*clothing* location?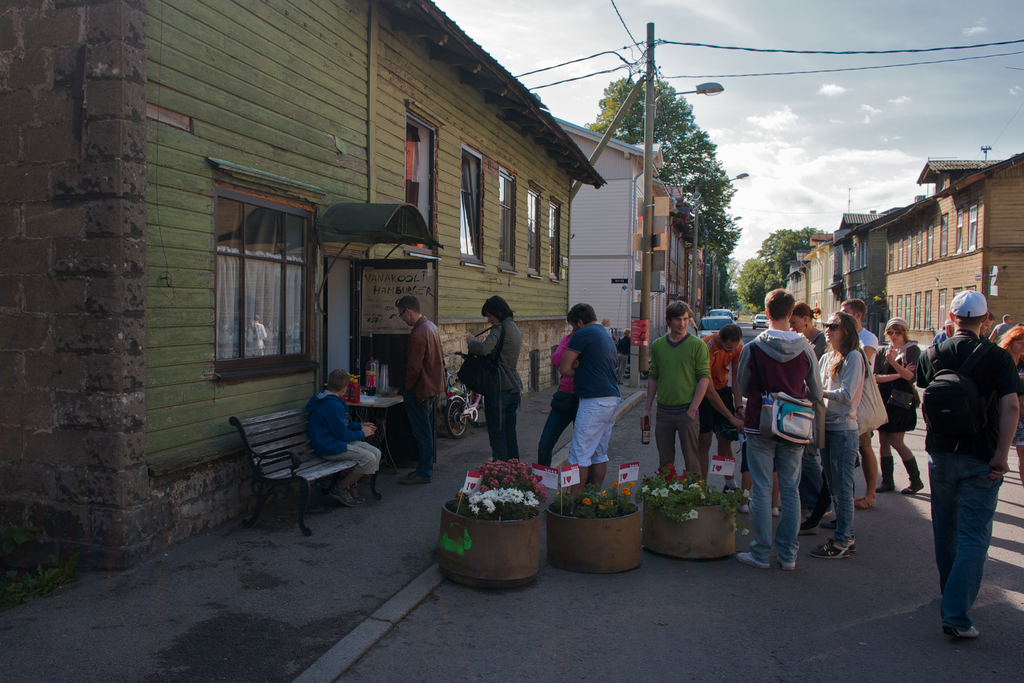
[x1=650, y1=331, x2=714, y2=478]
